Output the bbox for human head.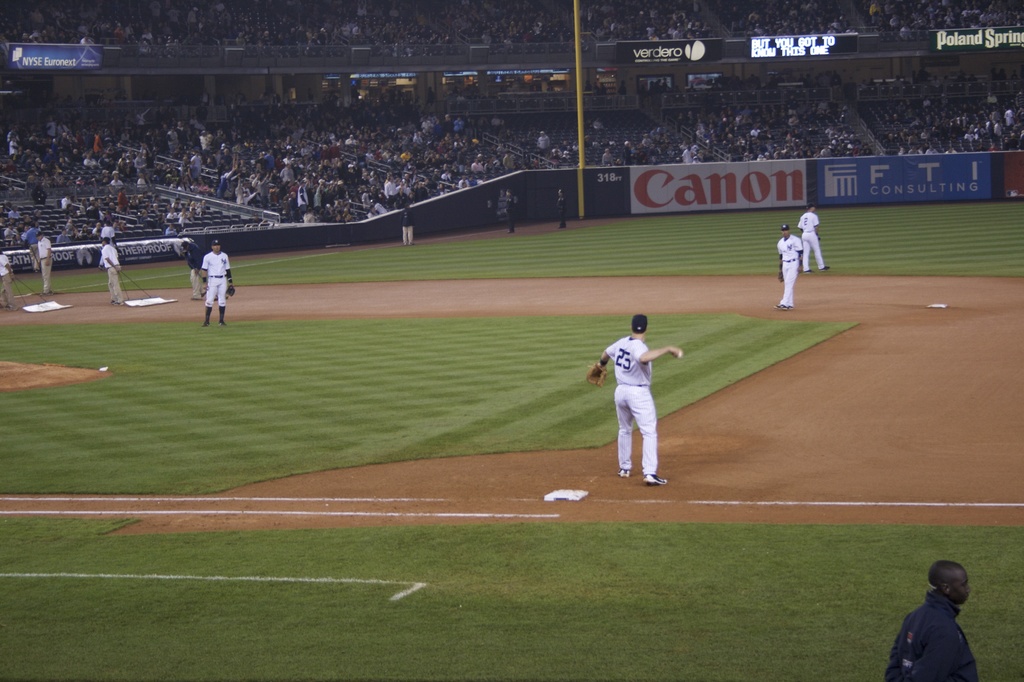
781, 224, 791, 239.
